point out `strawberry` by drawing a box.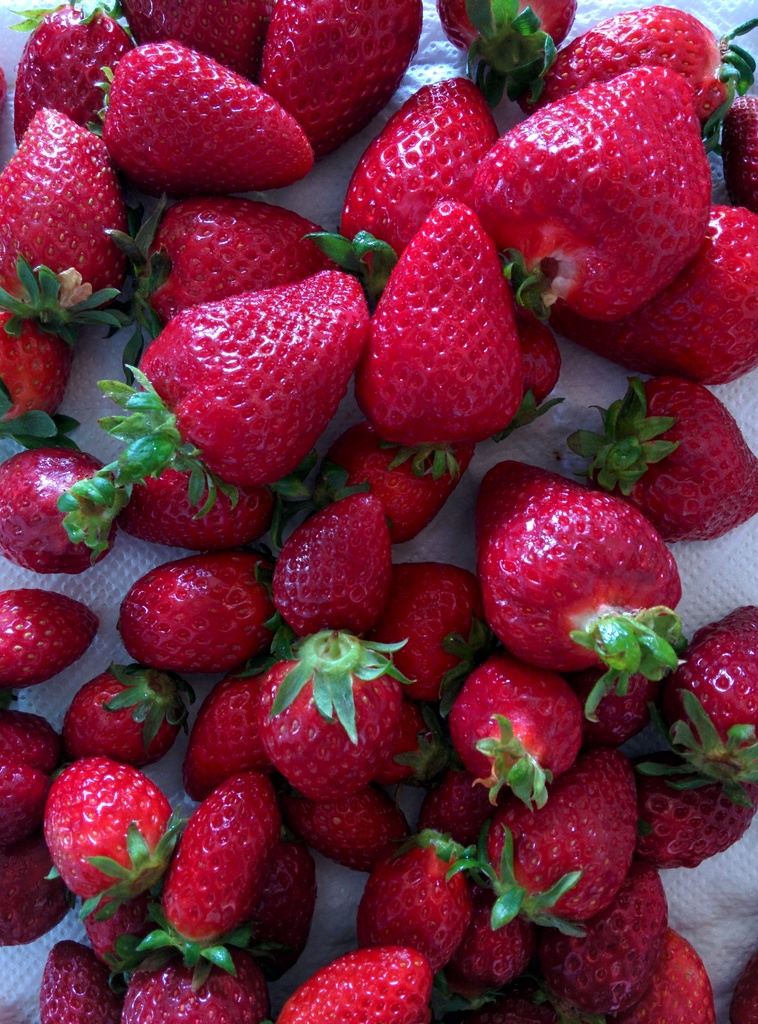
l=0, t=305, r=81, b=424.
